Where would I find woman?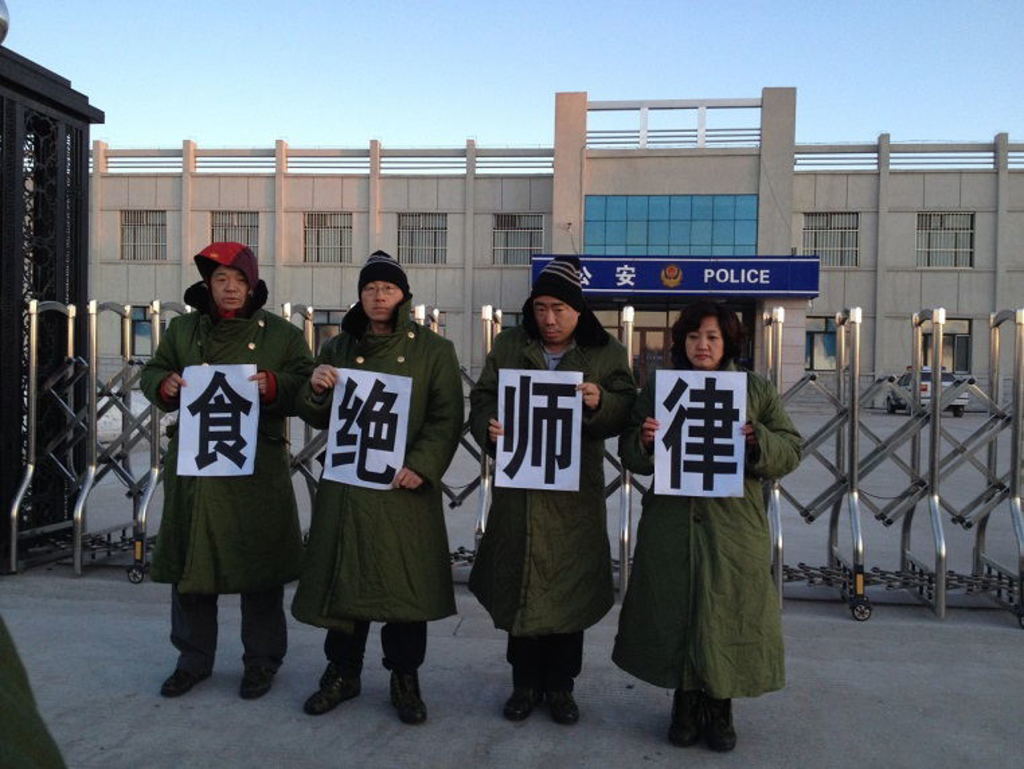
At rect(615, 300, 800, 750).
